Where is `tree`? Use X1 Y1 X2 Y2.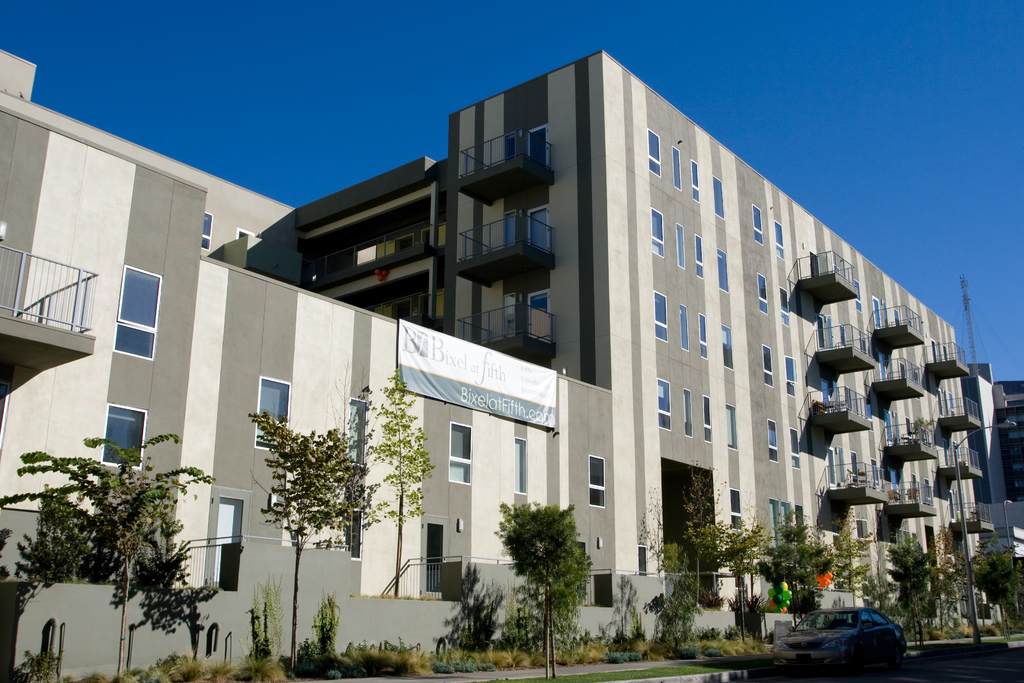
490 490 597 650.
